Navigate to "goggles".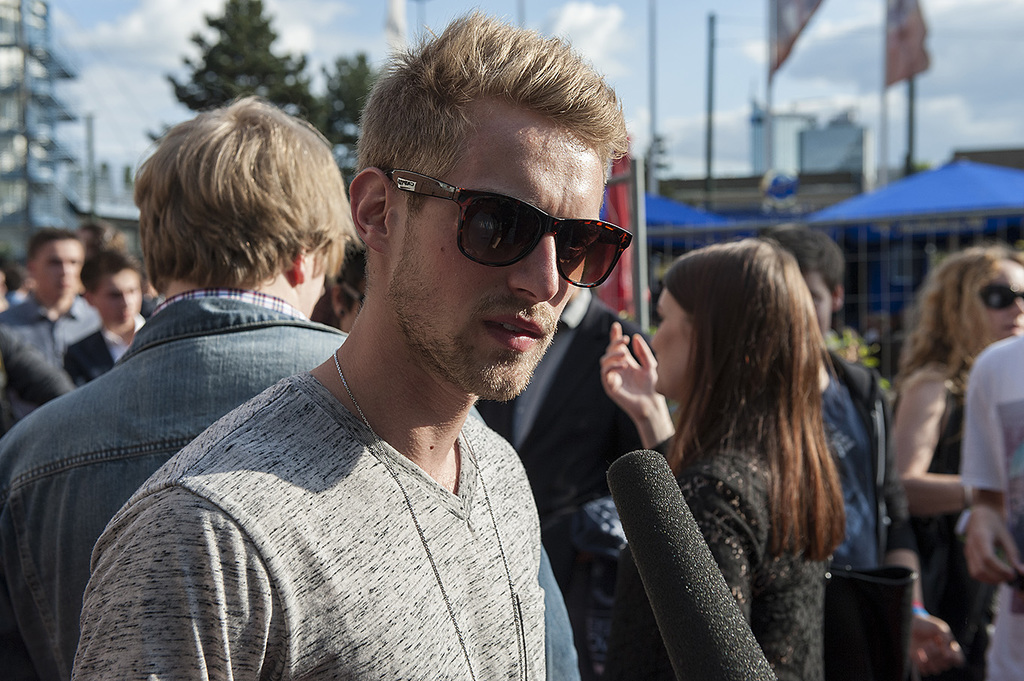
Navigation target: [left=383, top=170, right=644, bottom=274].
